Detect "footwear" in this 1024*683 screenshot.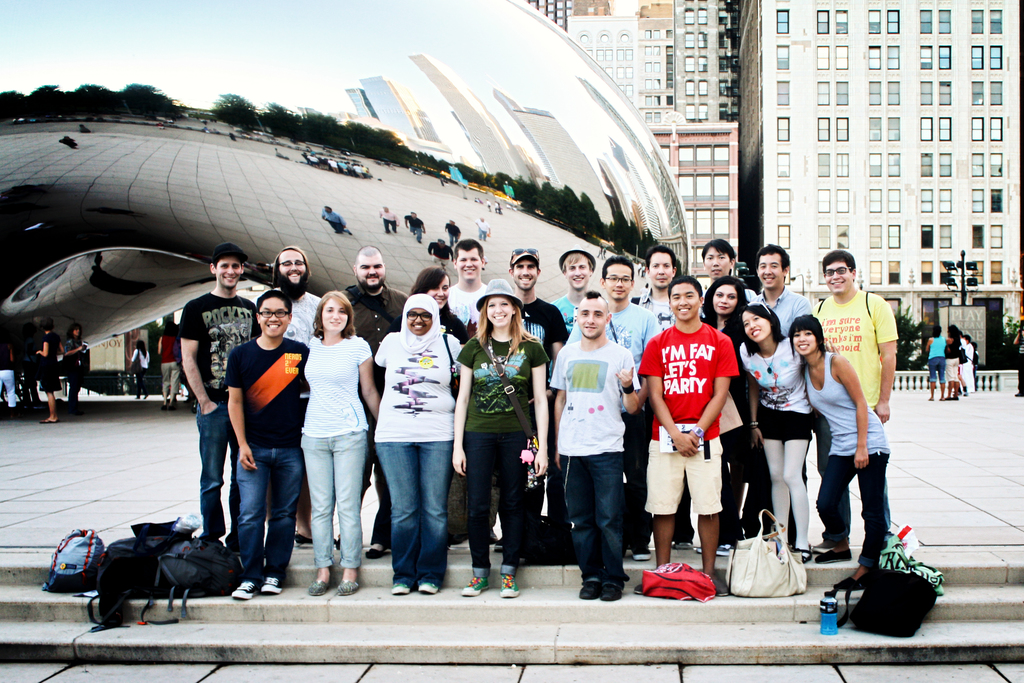
Detection: [337,577,362,594].
